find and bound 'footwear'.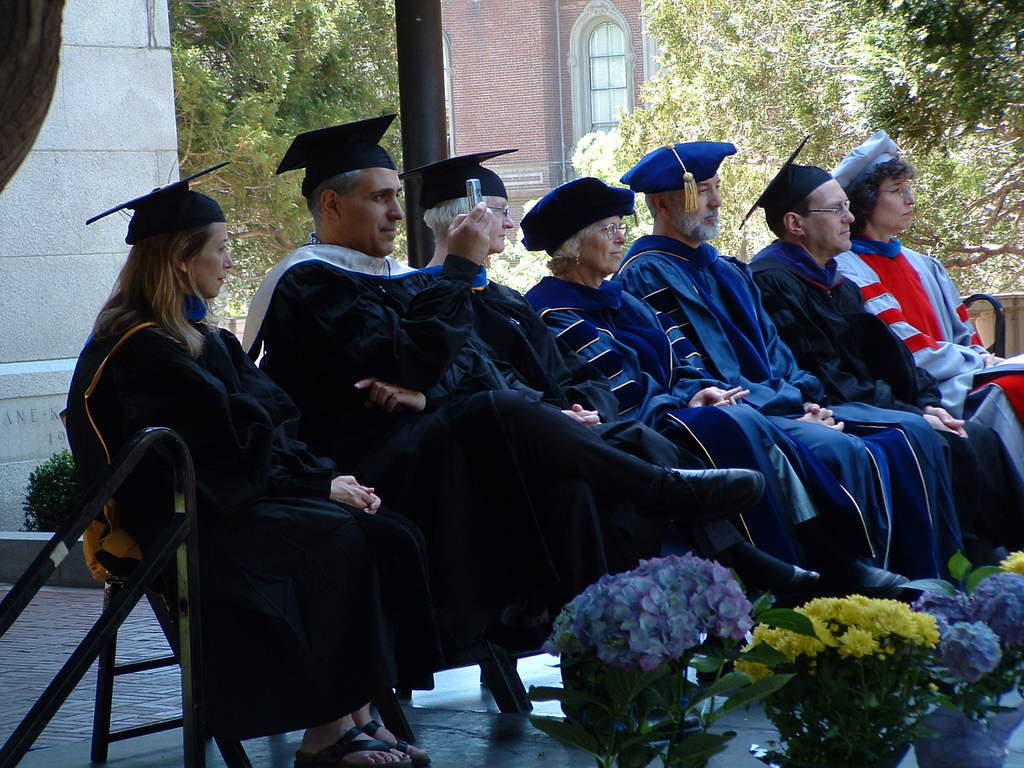
Bound: [left=829, top=569, right=929, bottom=602].
